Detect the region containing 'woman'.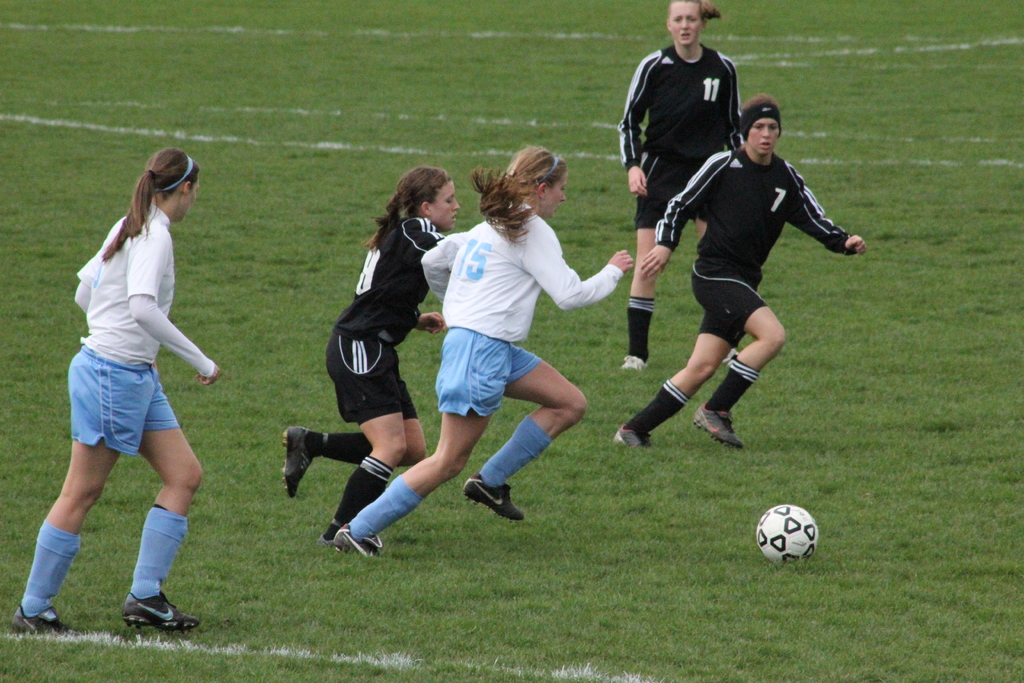
(x1=615, y1=92, x2=871, y2=447).
